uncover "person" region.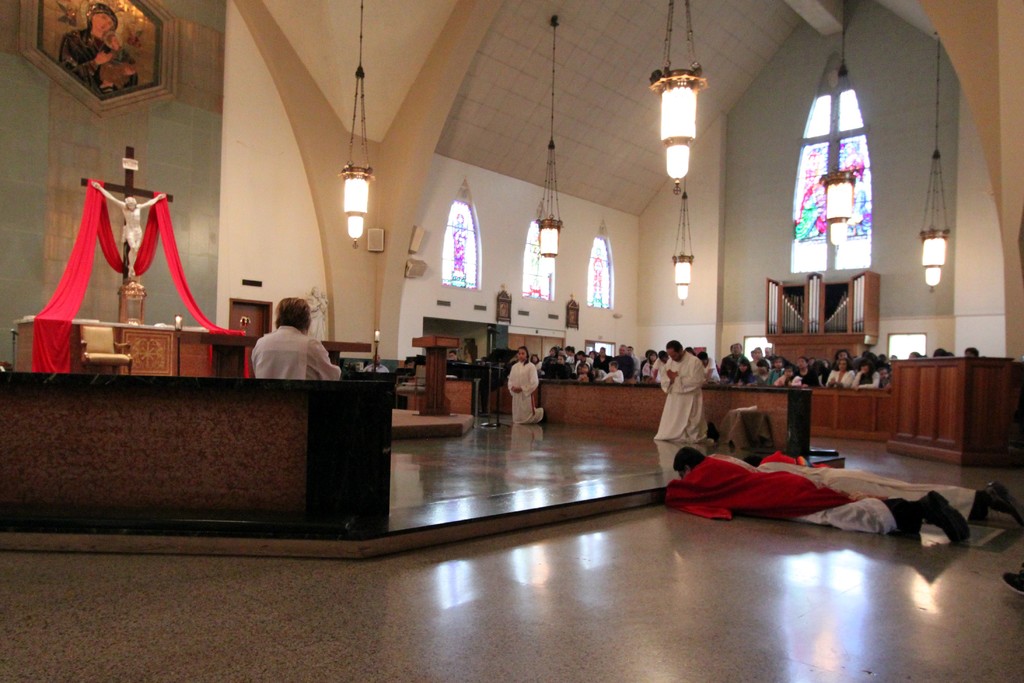
Uncovered: (x1=933, y1=343, x2=956, y2=358).
